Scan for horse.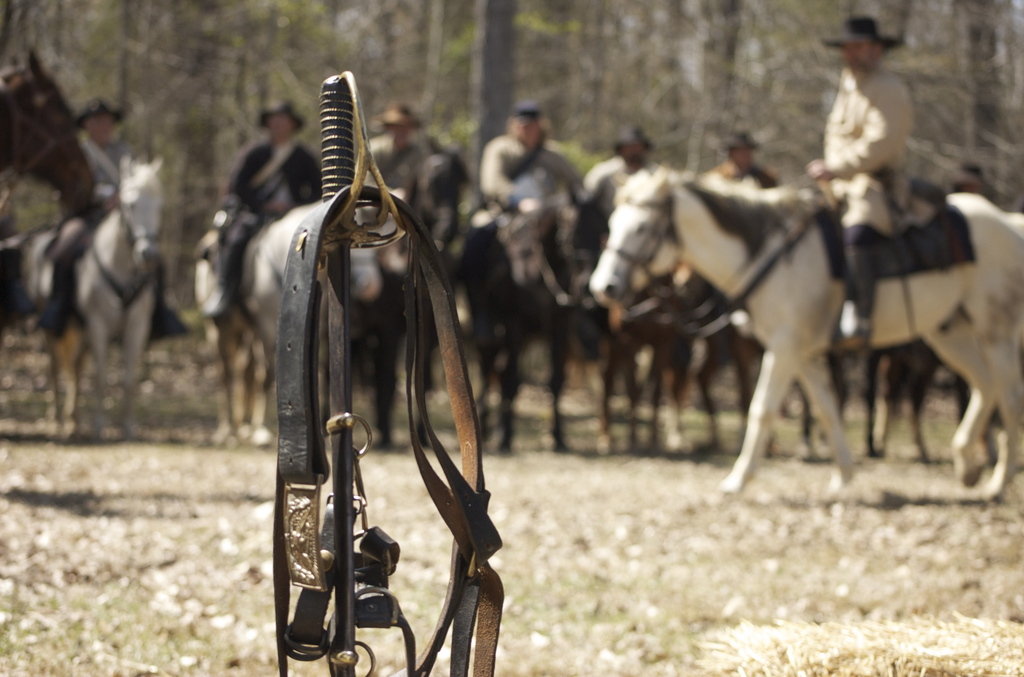
Scan result: <box>584,183,1023,502</box>.
